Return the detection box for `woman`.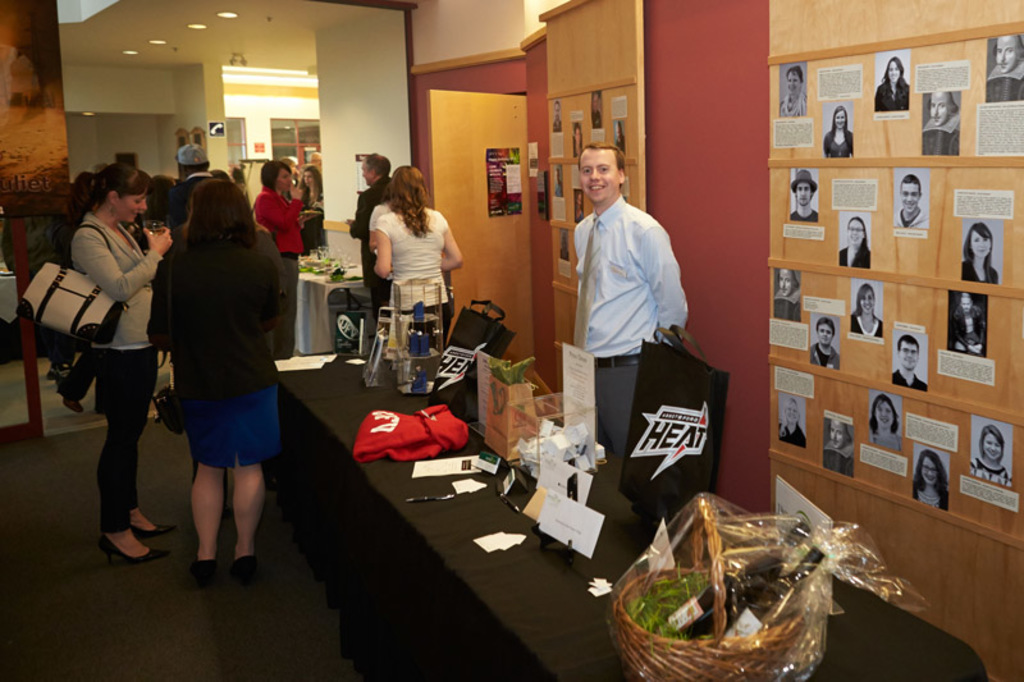
252,155,305,363.
